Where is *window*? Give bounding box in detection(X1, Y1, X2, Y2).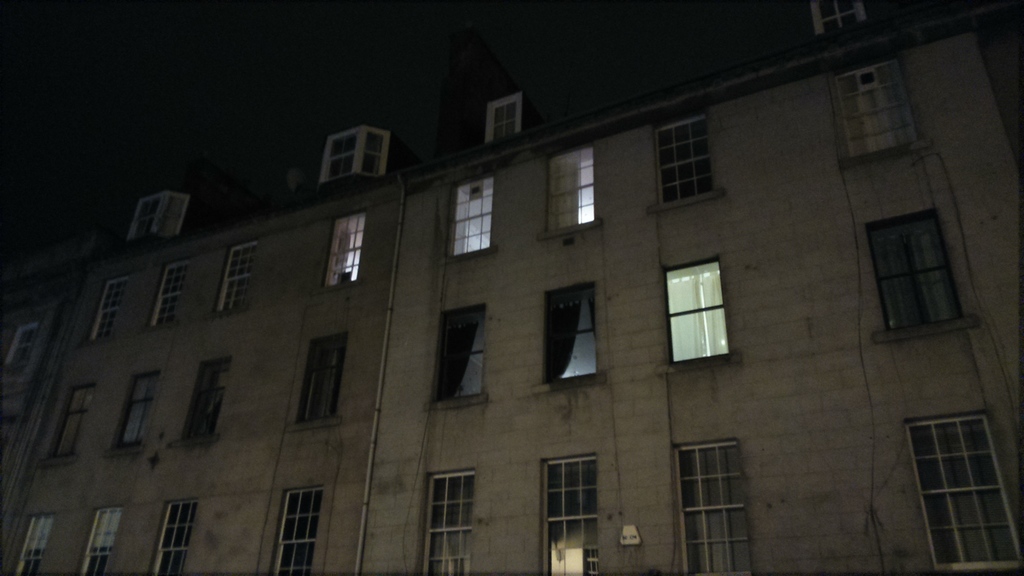
detection(3, 323, 43, 366).
